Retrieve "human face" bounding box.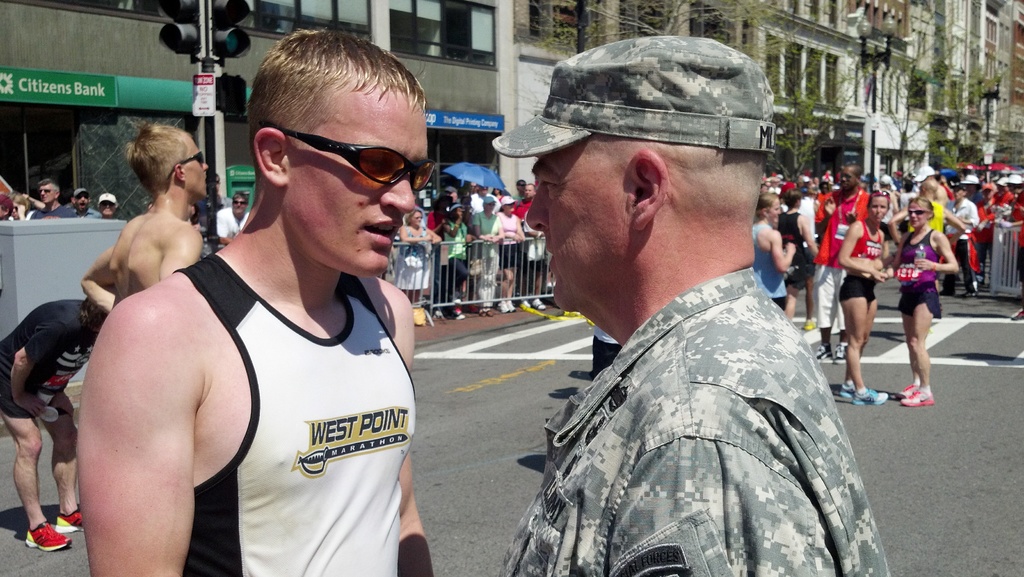
Bounding box: bbox=(81, 192, 88, 206).
